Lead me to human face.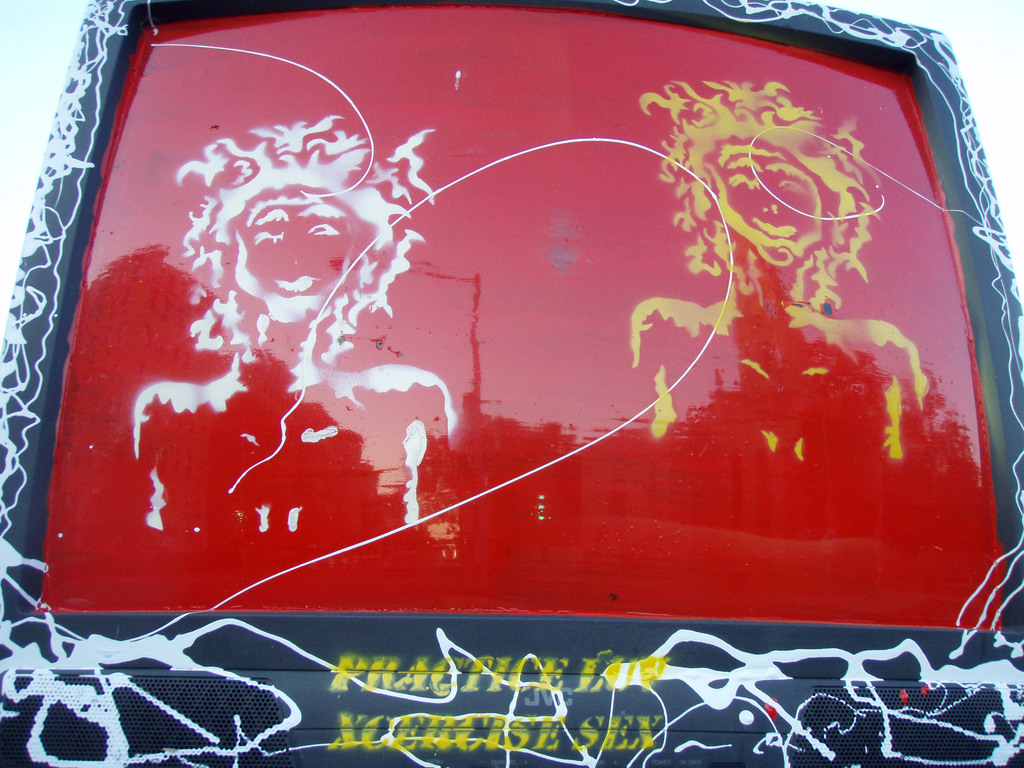
Lead to <region>238, 188, 360, 301</region>.
